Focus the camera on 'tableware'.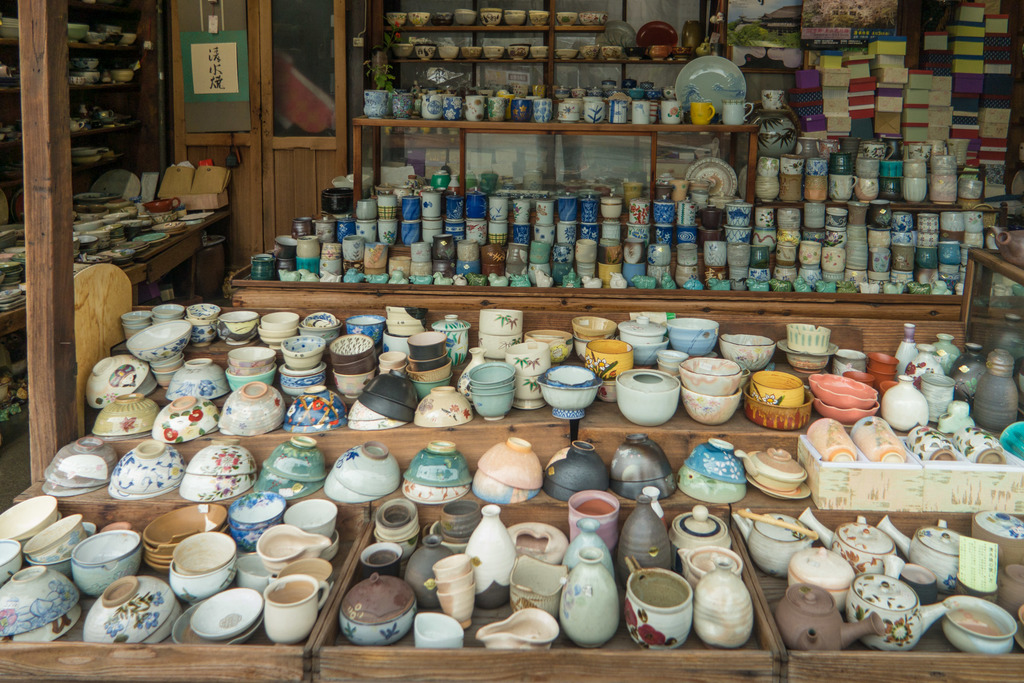
Focus region: detection(708, 194, 735, 206).
